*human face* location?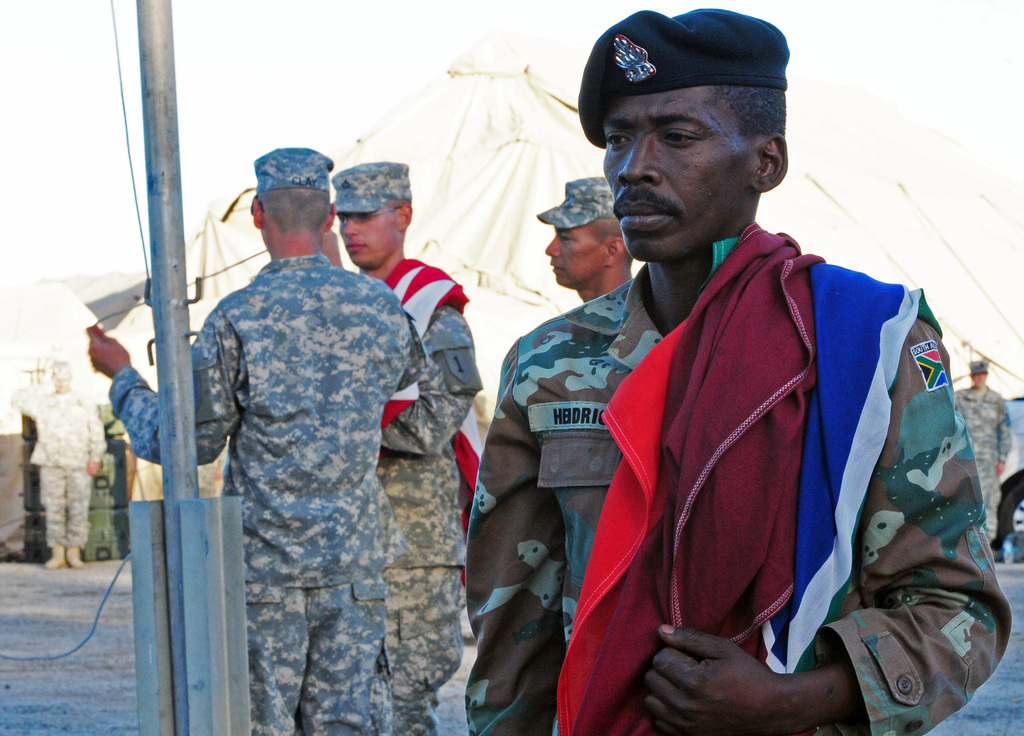
bbox=(340, 211, 399, 270)
